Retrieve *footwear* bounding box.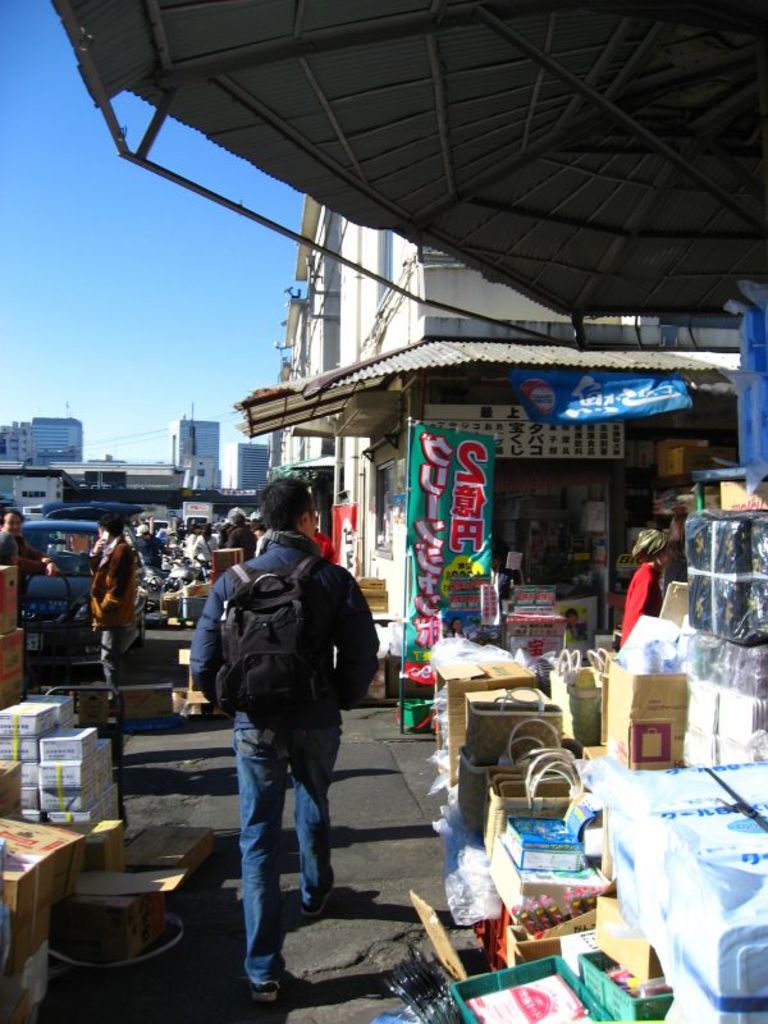
Bounding box: (left=300, top=859, right=335, bottom=915).
